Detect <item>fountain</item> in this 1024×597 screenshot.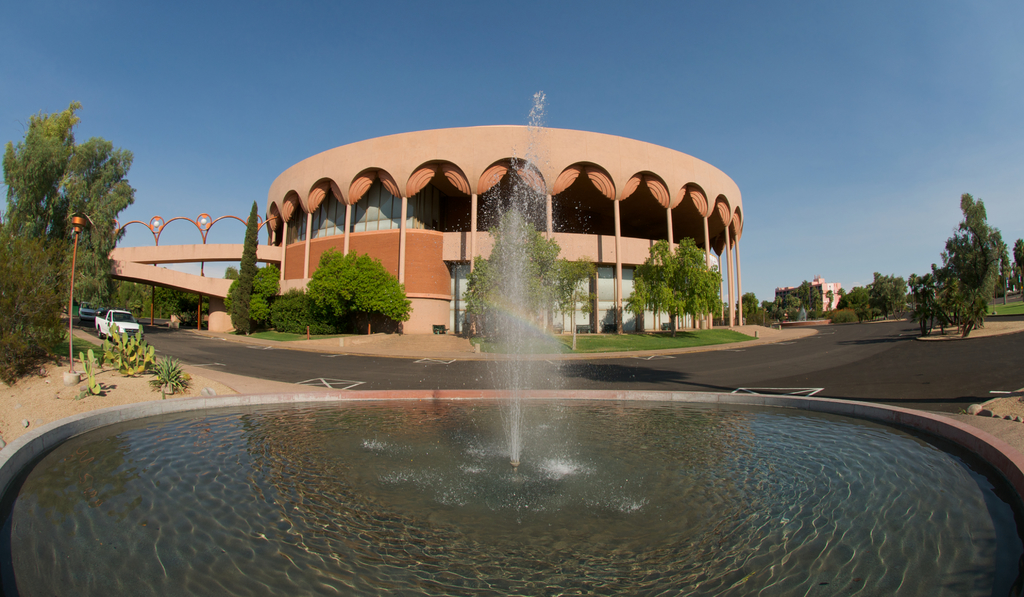
Detection: bbox=[331, 101, 673, 429].
